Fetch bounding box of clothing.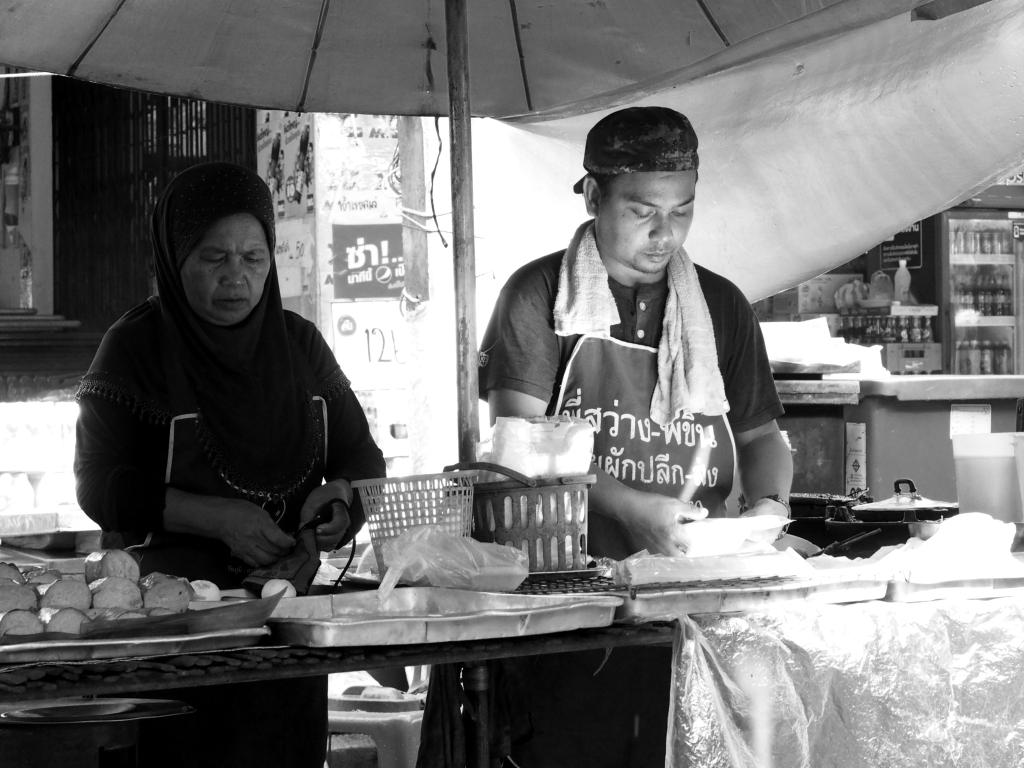
Bbox: bbox=[461, 233, 800, 528].
